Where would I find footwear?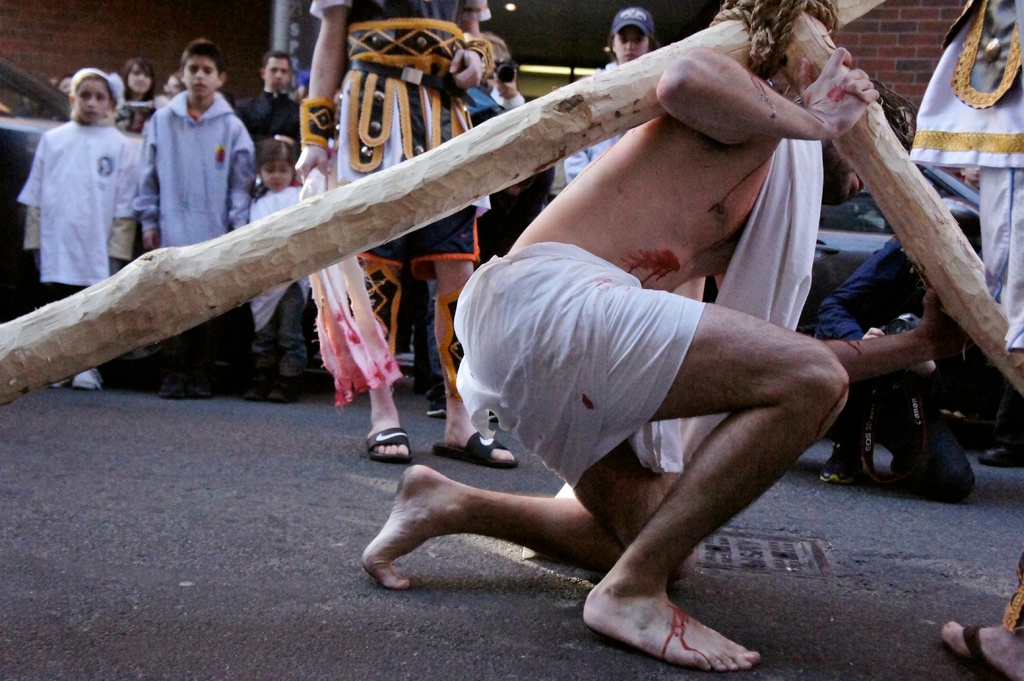
At (x1=829, y1=444, x2=866, y2=492).
